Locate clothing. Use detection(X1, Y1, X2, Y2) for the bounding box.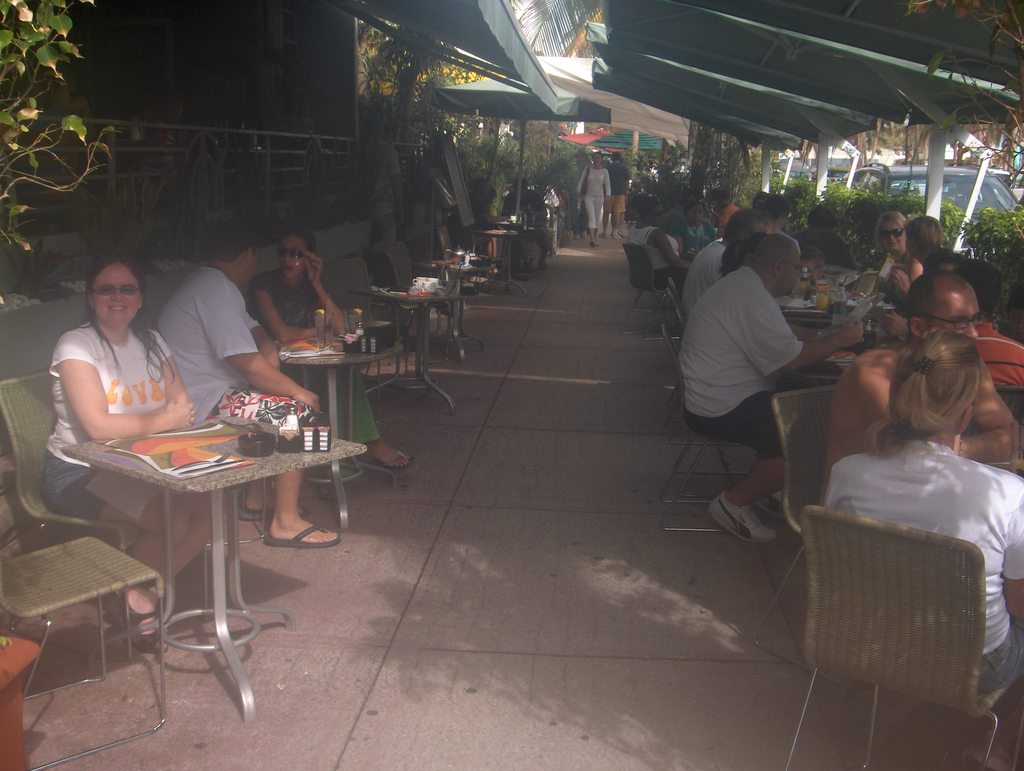
detection(790, 225, 859, 269).
